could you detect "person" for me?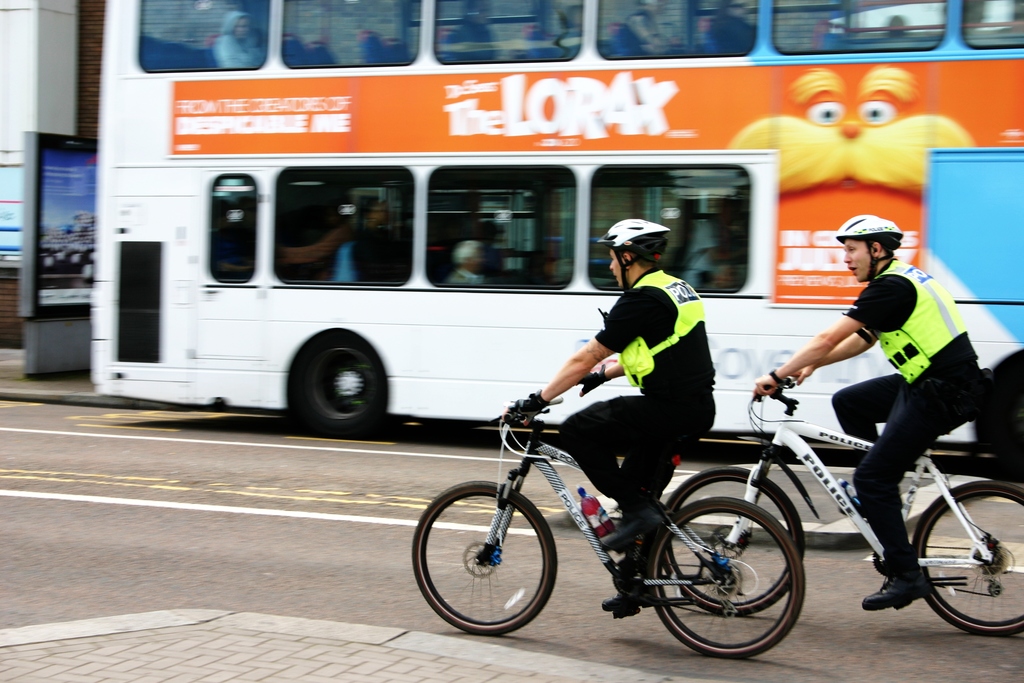
Detection result: (681, 196, 749, 289).
